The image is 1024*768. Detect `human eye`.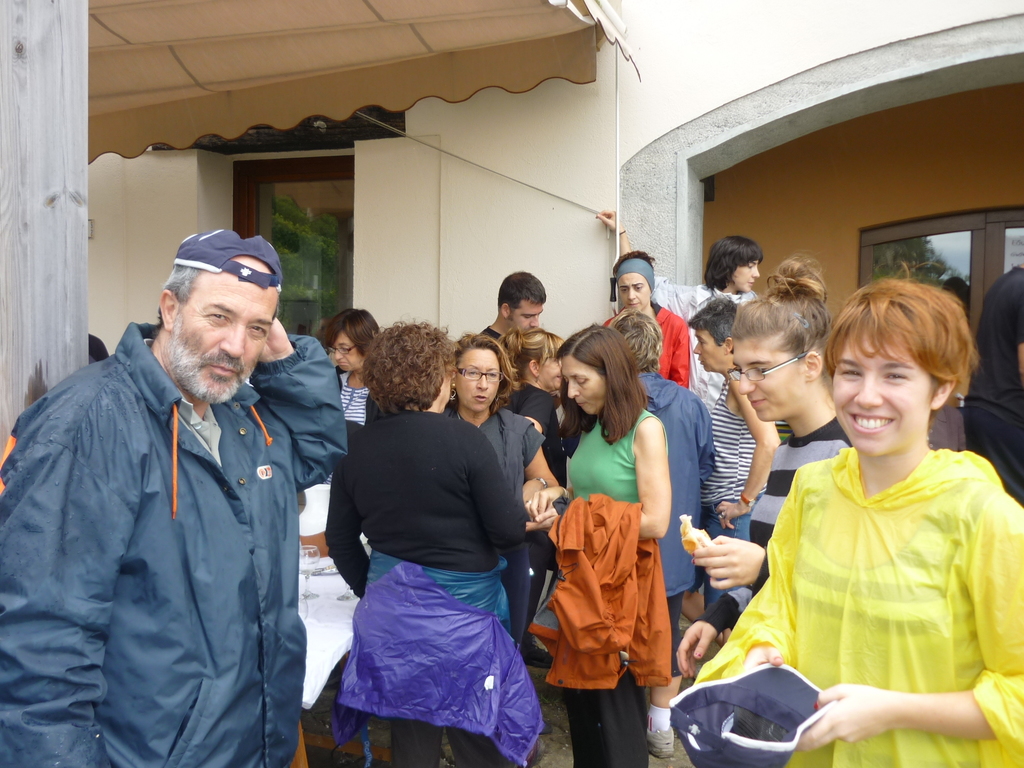
Detection: box(881, 367, 913, 388).
